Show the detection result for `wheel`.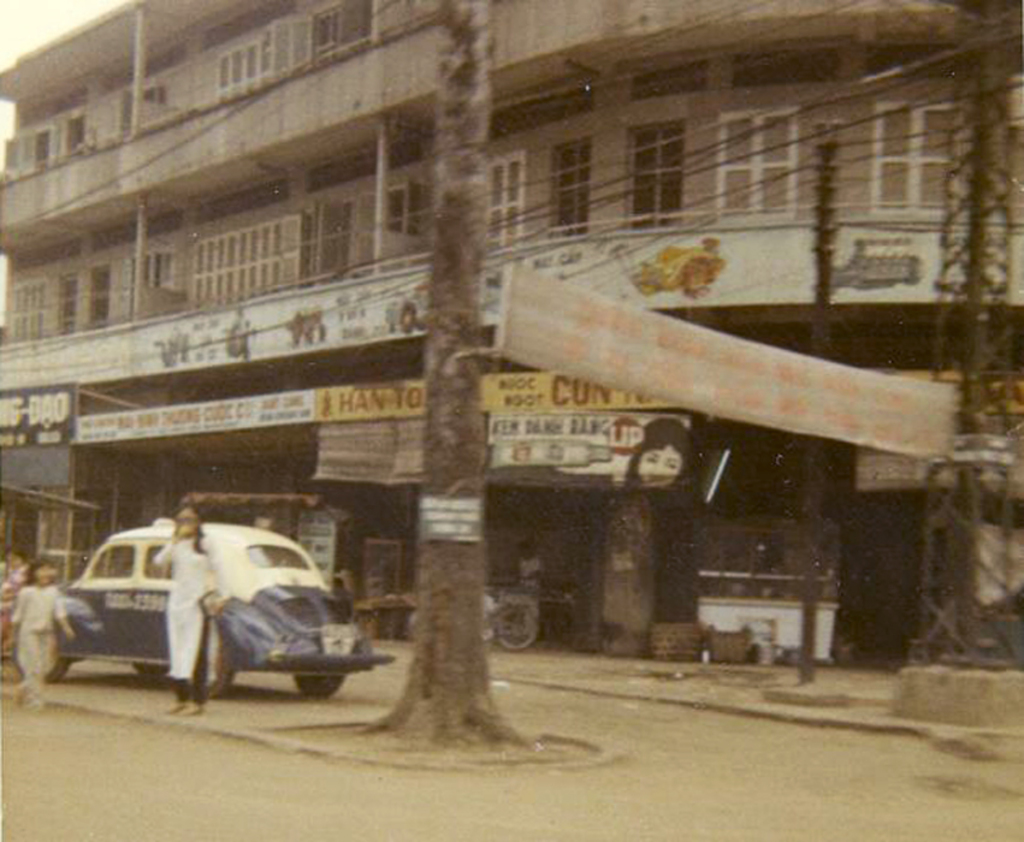
bbox=[184, 624, 235, 702].
